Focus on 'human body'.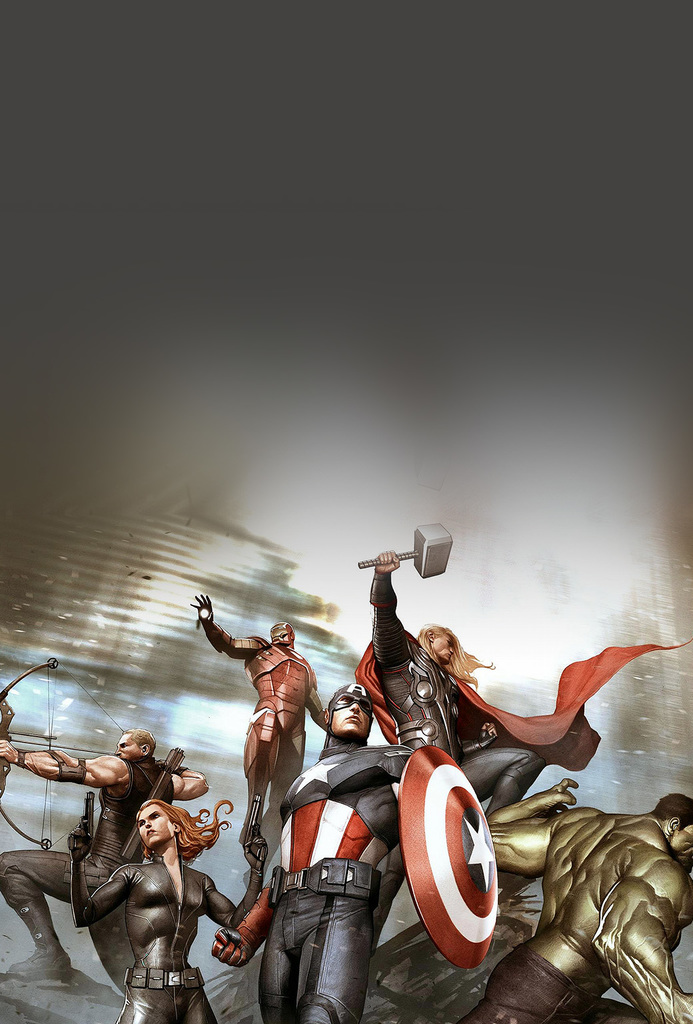
Focused at bbox(63, 817, 273, 1023).
